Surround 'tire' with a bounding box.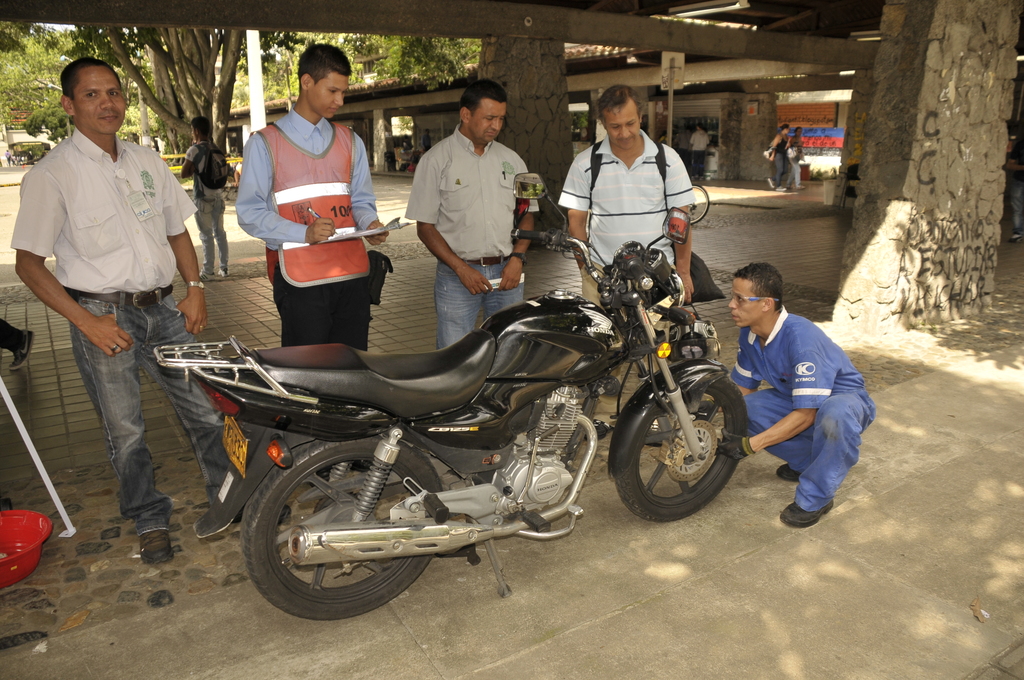
<bbox>631, 372, 760, 522</bbox>.
